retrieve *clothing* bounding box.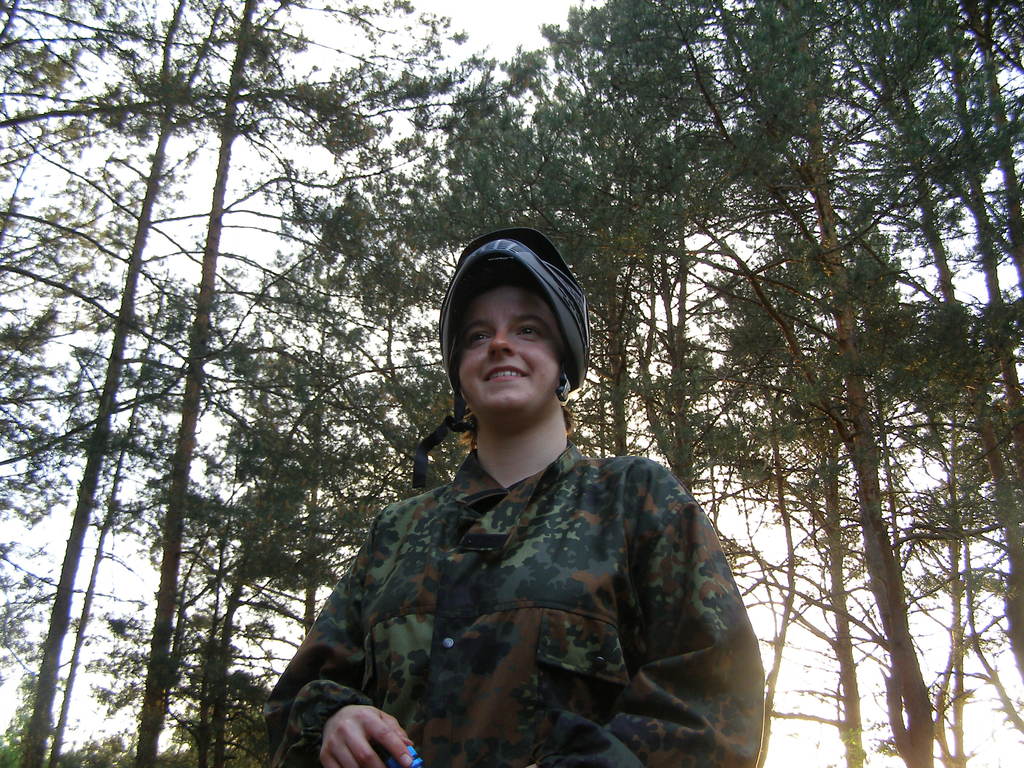
Bounding box: locate(262, 440, 765, 767).
